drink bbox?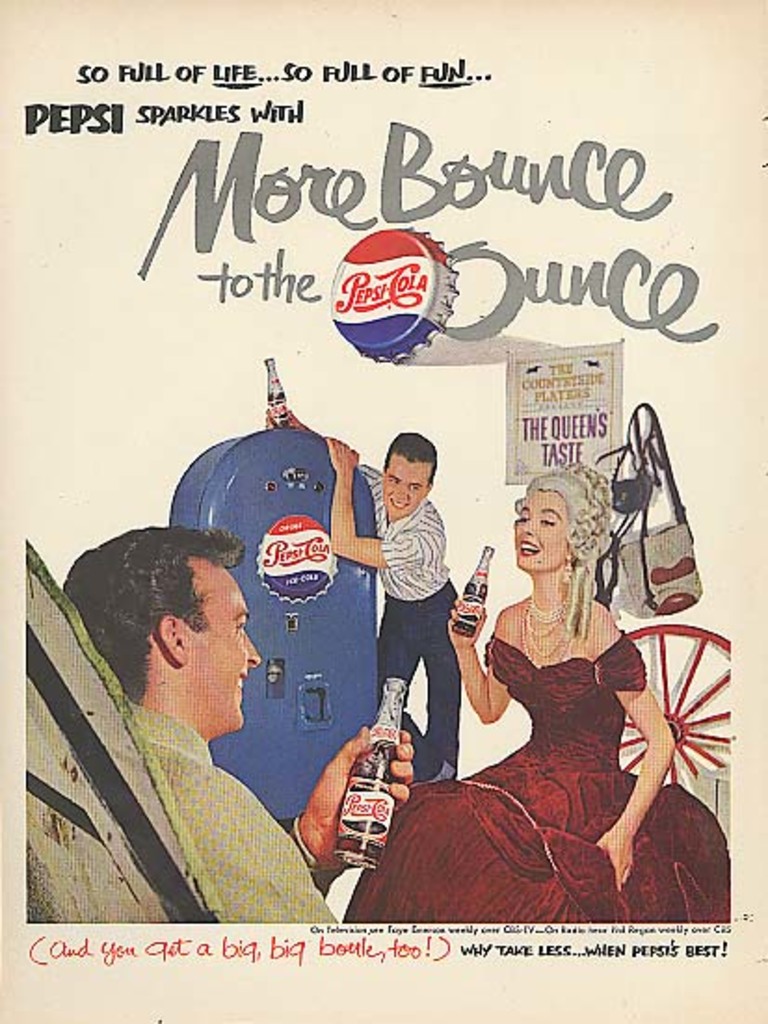
left=457, top=543, right=498, bottom=630
